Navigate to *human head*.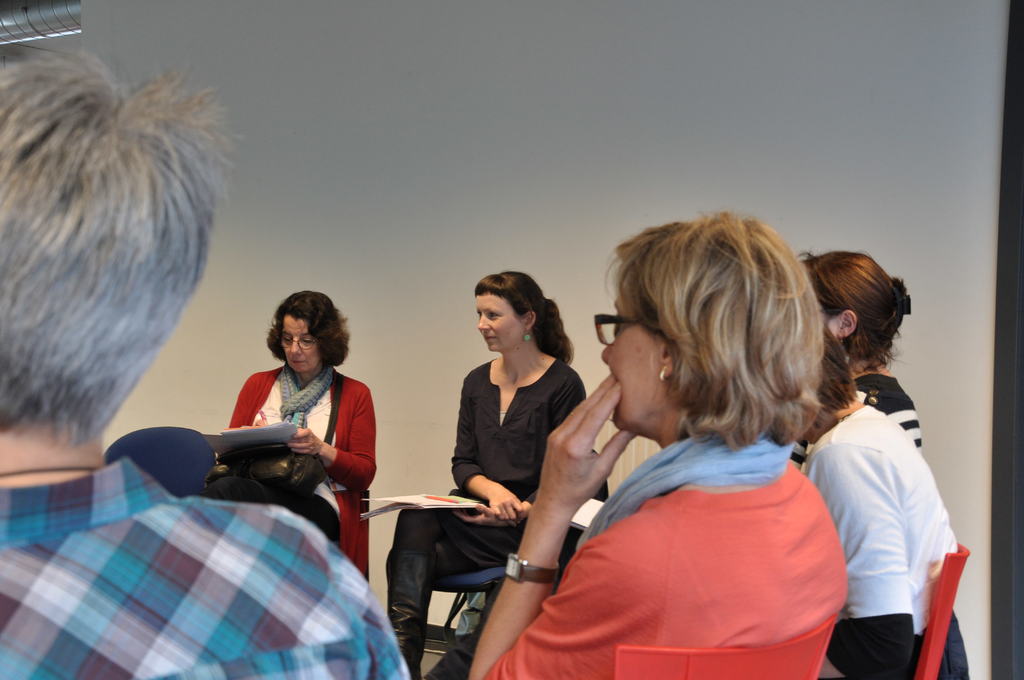
Navigation target: (253, 292, 343, 373).
